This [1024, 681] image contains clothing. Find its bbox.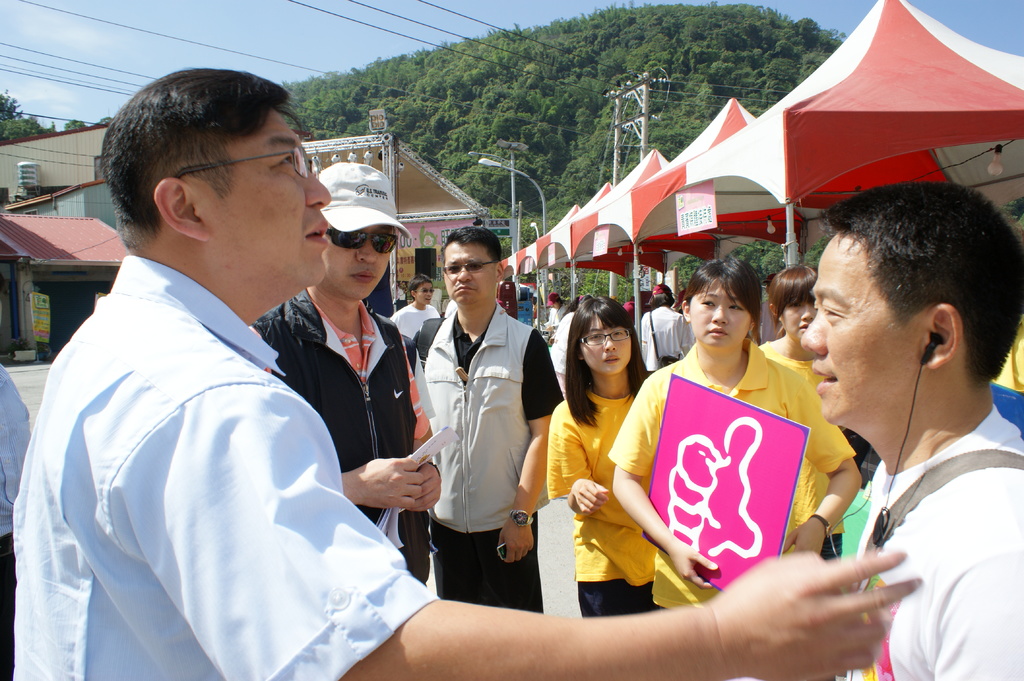
541 310 578 385.
